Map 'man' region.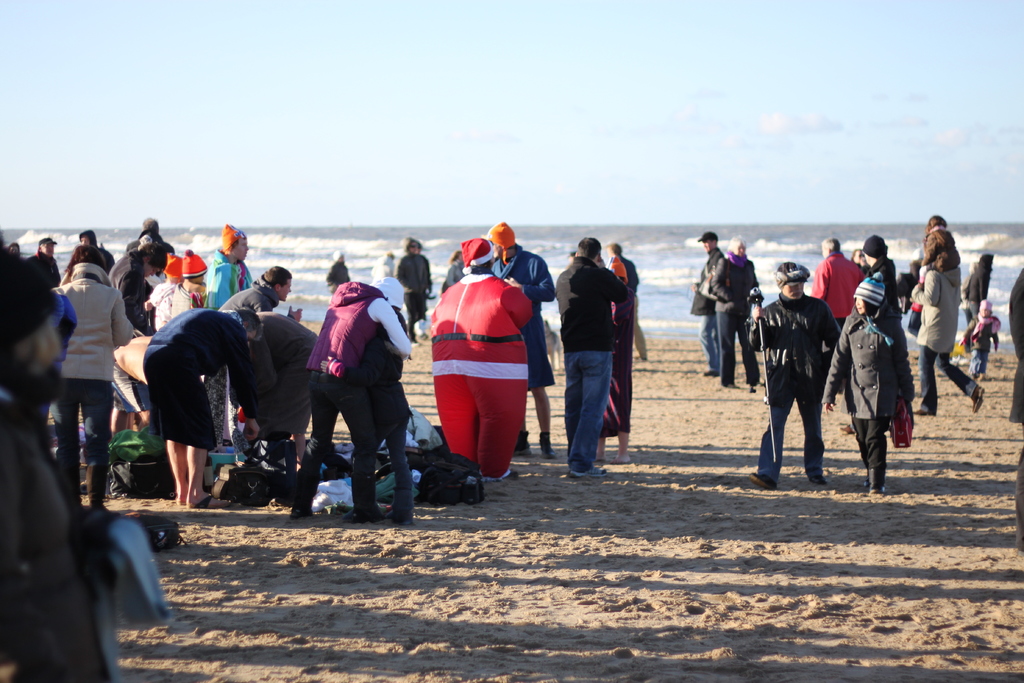
Mapped to 29 238 65 292.
